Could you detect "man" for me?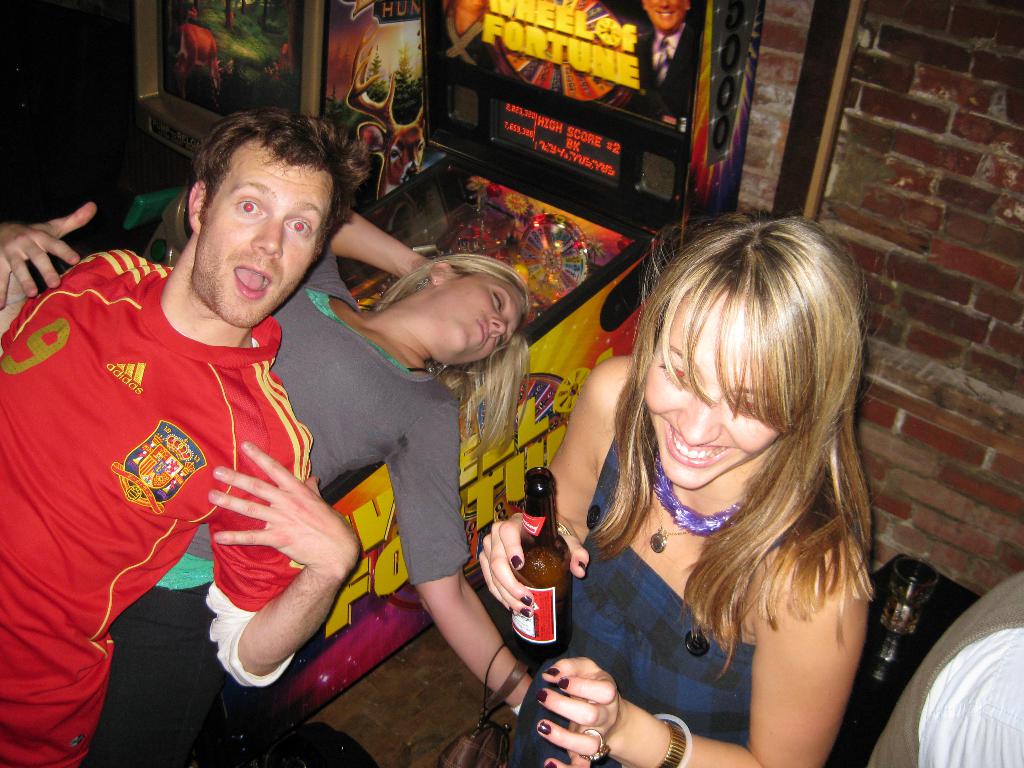
Detection result: rect(0, 106, 361, 767).
